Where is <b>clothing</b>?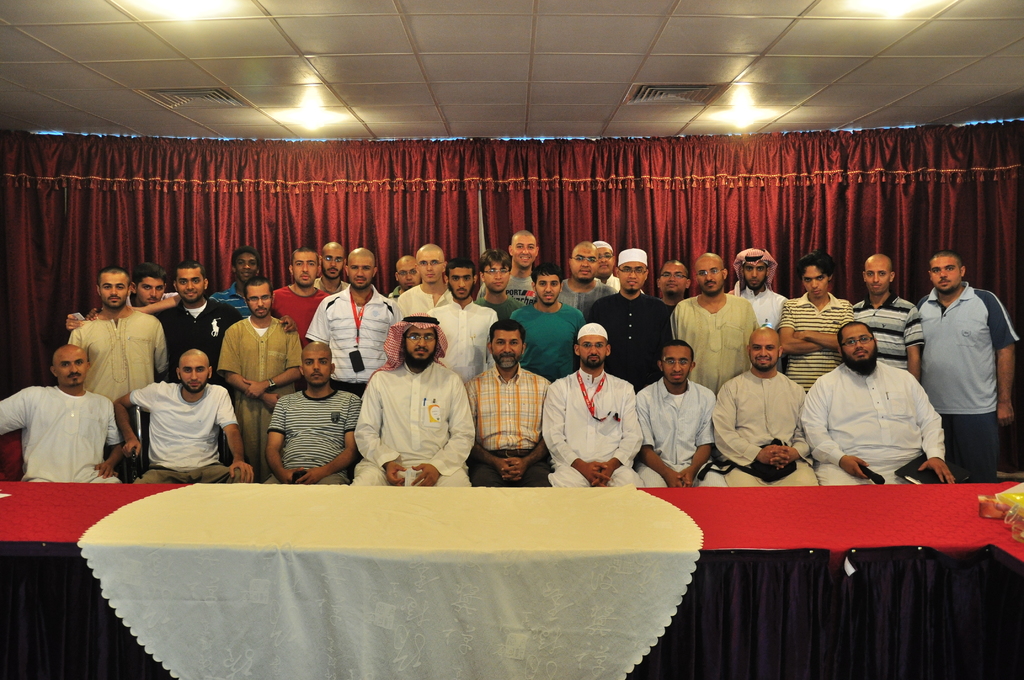
left=344, top=362, right=473, bottom=494.
